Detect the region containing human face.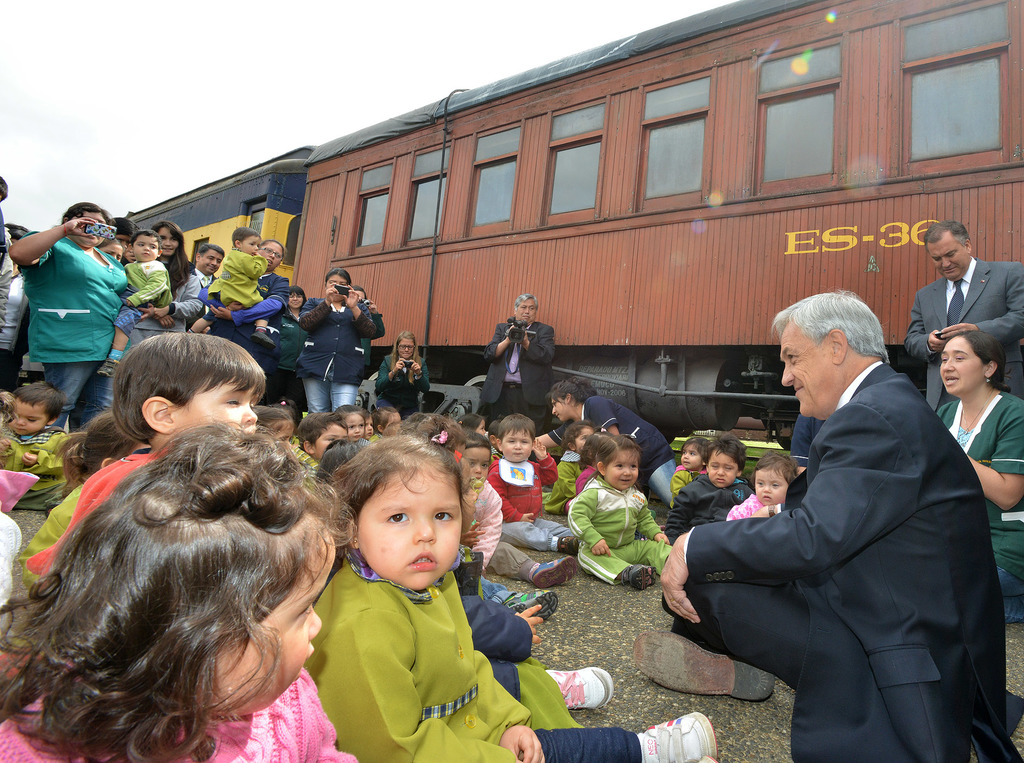
box(551, 398, 564, 422).
